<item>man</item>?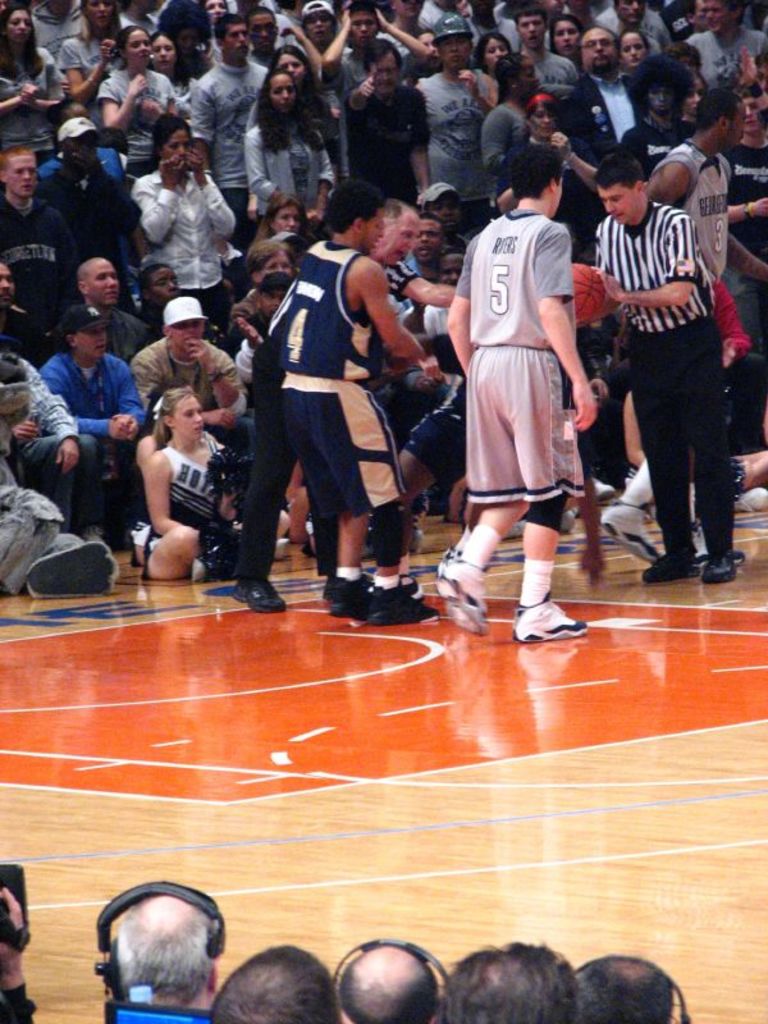
(left=568, top=951, right=672, bottom=1023)
